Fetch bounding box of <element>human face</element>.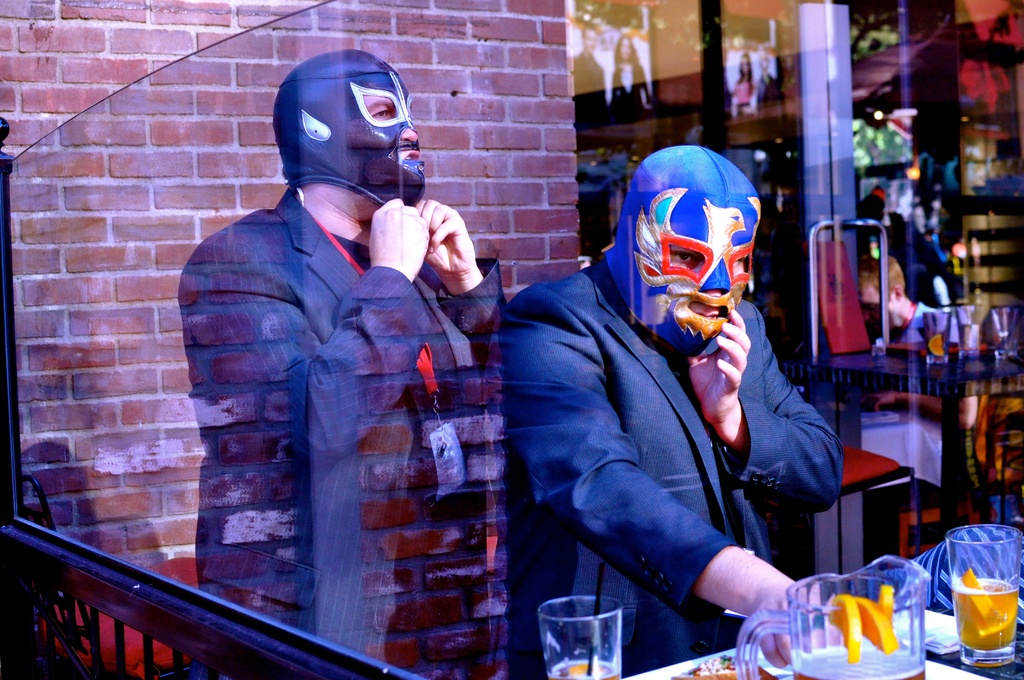
Bbox: left=671, top=240, right=750, bottom=319.
